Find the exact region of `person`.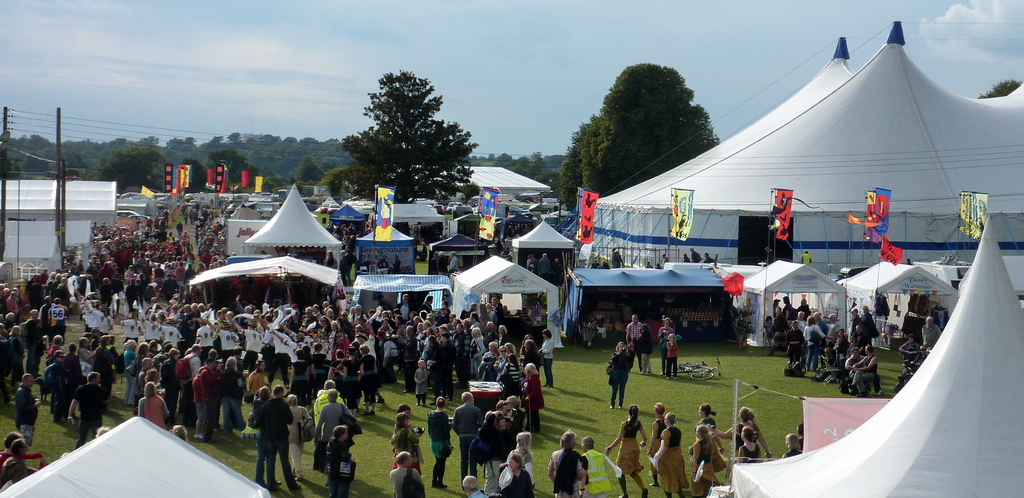
Exact region: bbox=[604, 406, 650, 497].
